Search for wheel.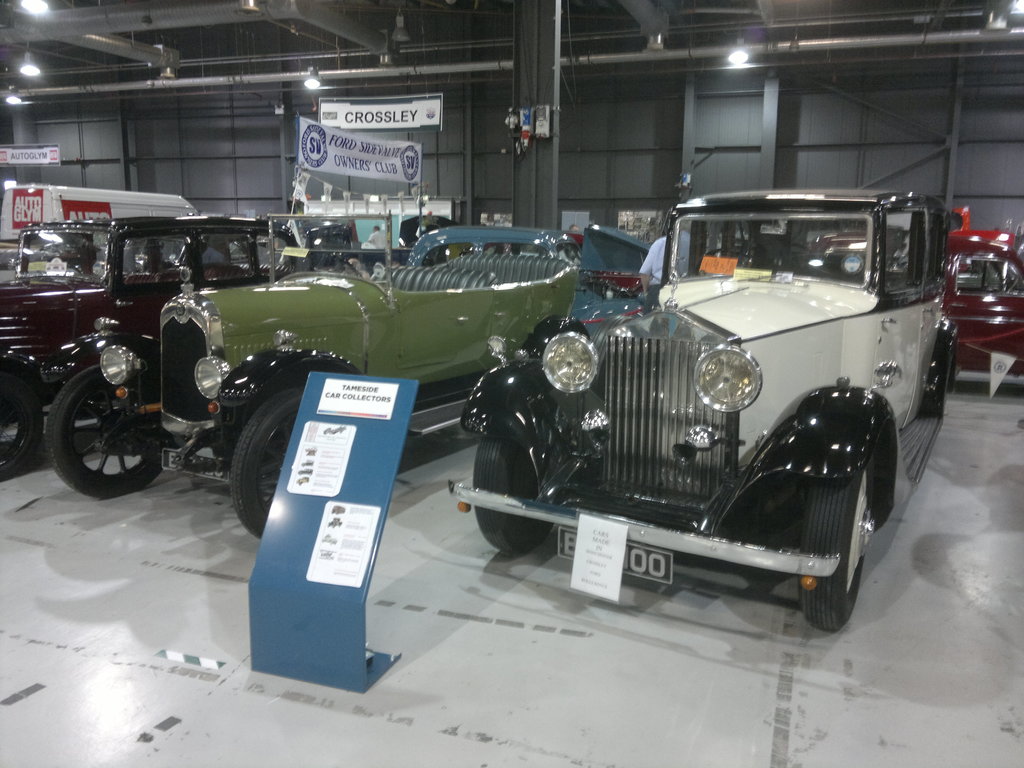
Found at {"left": 0, "top": 356, "right": 53, "bottom": 478}.
